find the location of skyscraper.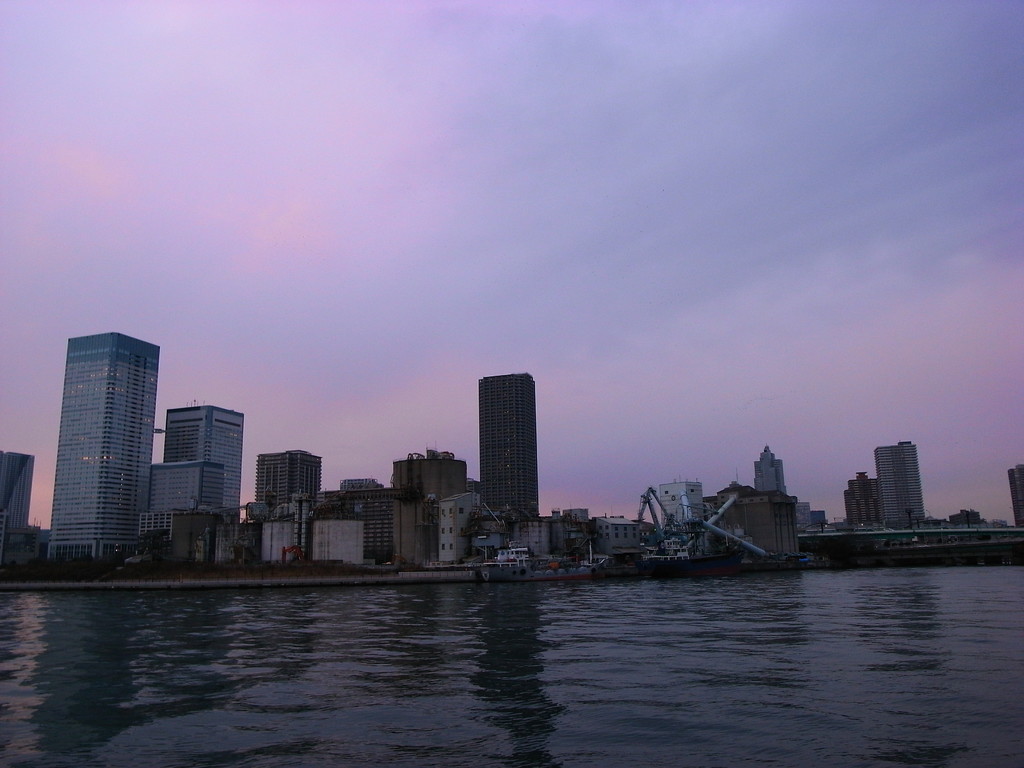
Location: {"left": 164, "top": 404, "right": 245, "bottom": 547}.
